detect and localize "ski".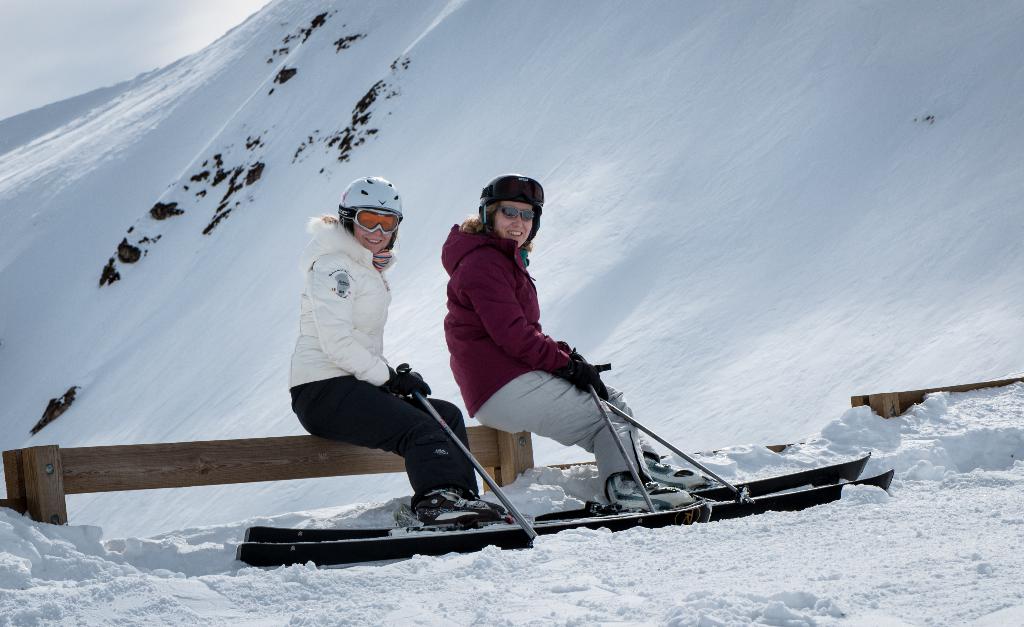
Localized at (left=532, top=452, right=899, bottom=521).
